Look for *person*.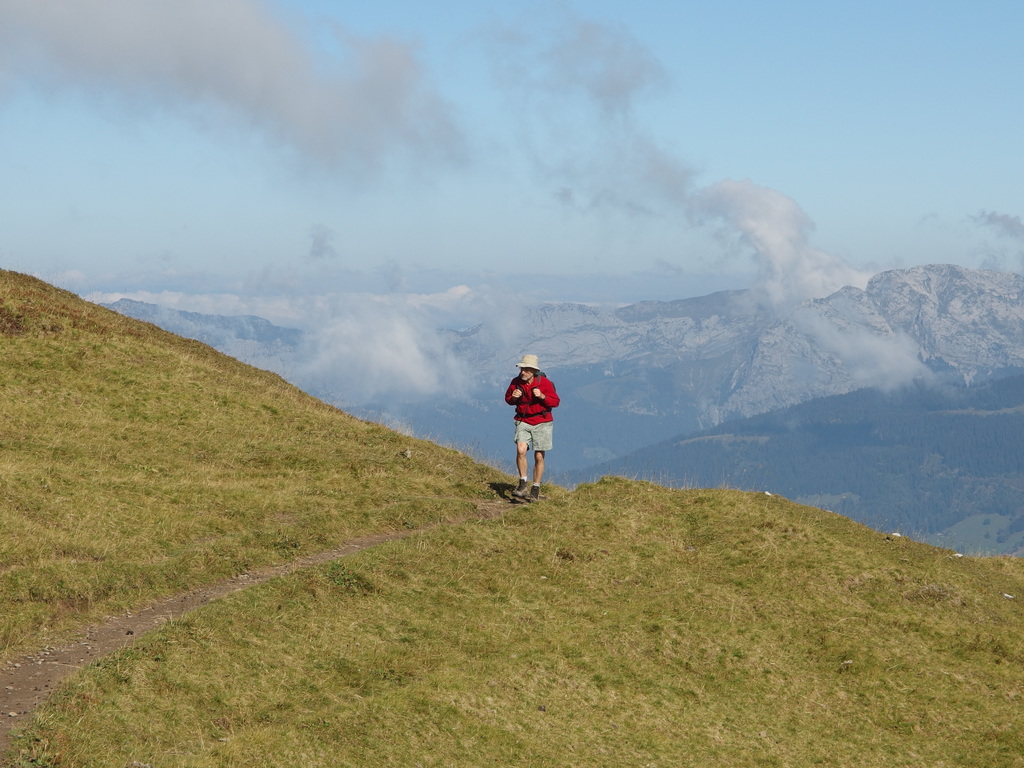
Found: [x1=504, y1=352, x2=566, y2=498].
